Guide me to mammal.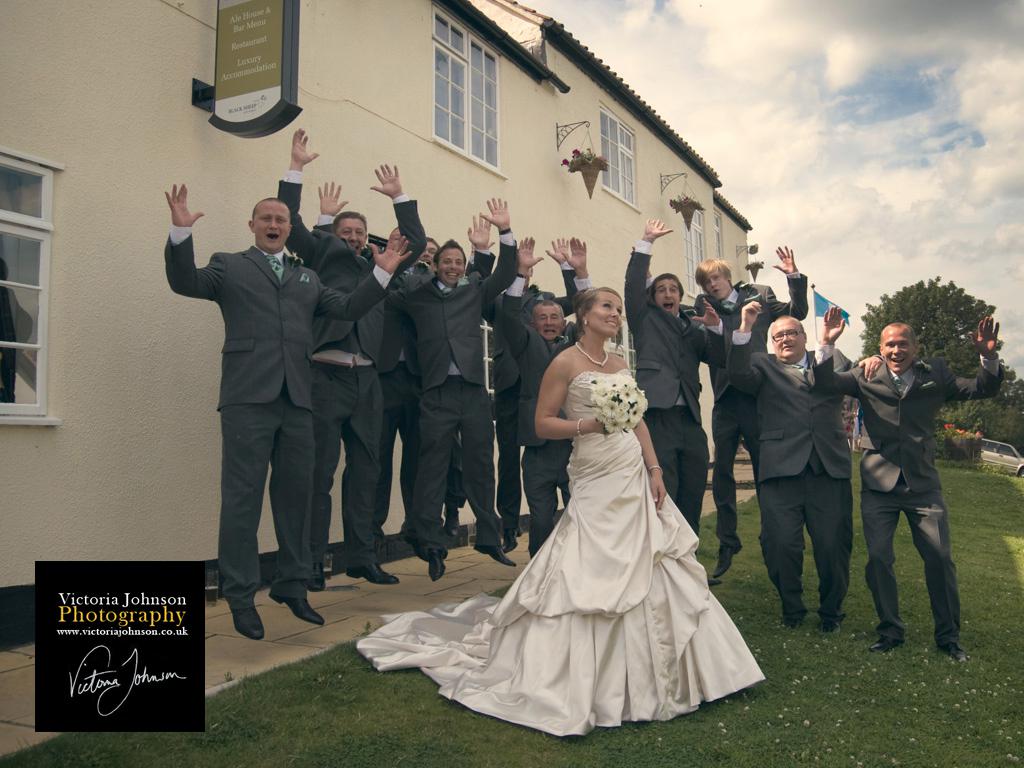
Guidance: locate(809, 303, 1004, 661).
